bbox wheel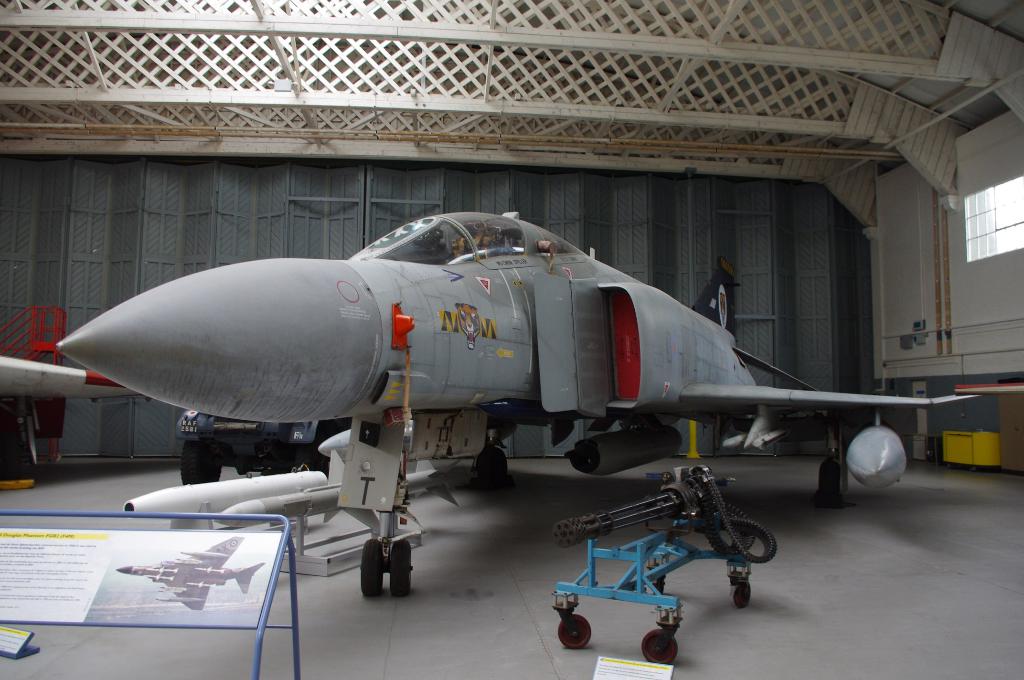
732/583/752/609
